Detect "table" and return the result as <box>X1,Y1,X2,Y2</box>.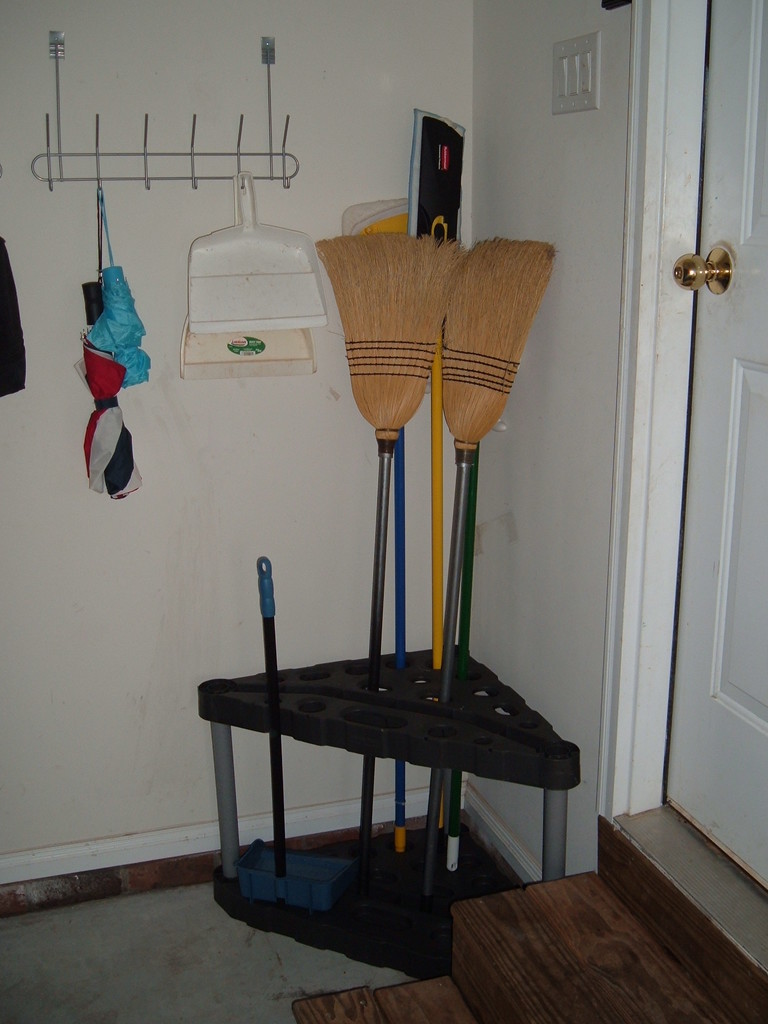
<box>184,630,596,994</box>.
